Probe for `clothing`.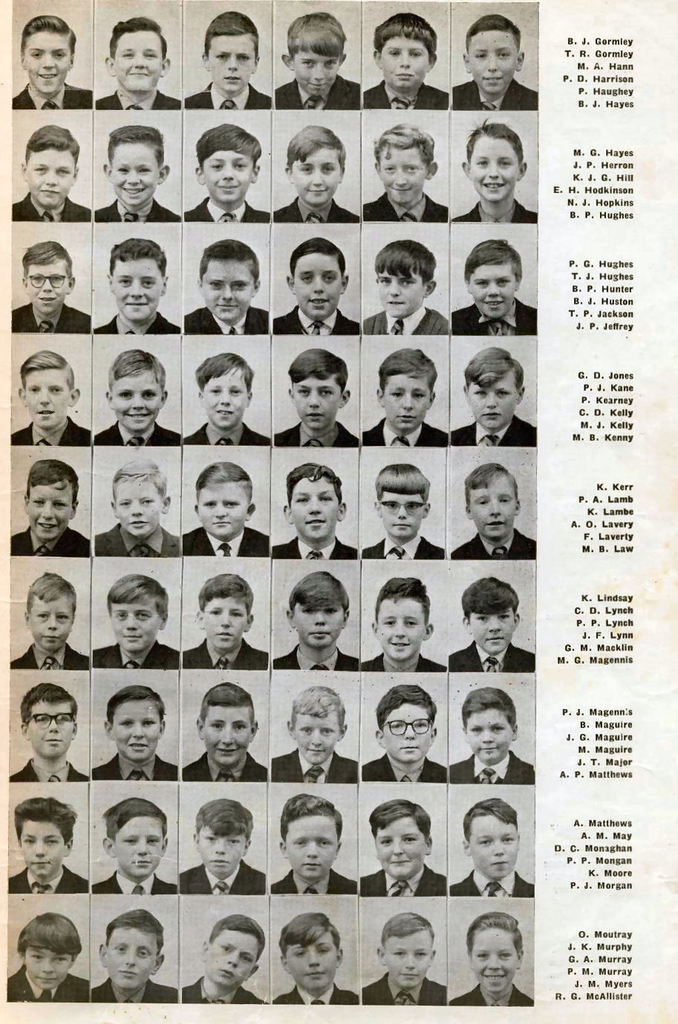
Probe result: region(9, 417, 91, 447).
